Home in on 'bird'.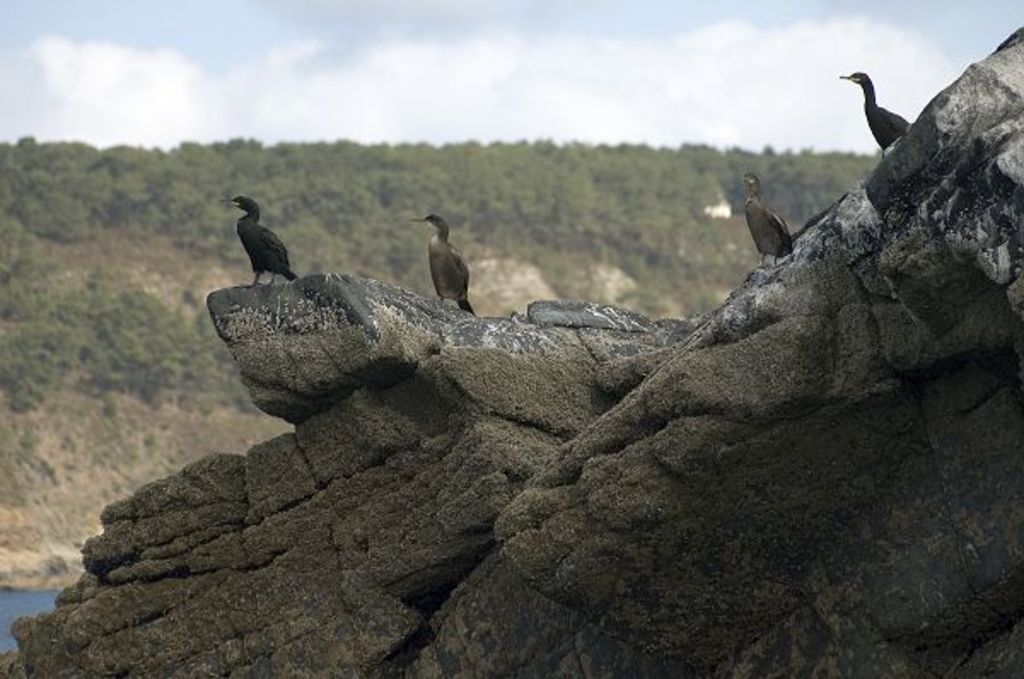
Homed in at <box>401,200,474,316</box>.
